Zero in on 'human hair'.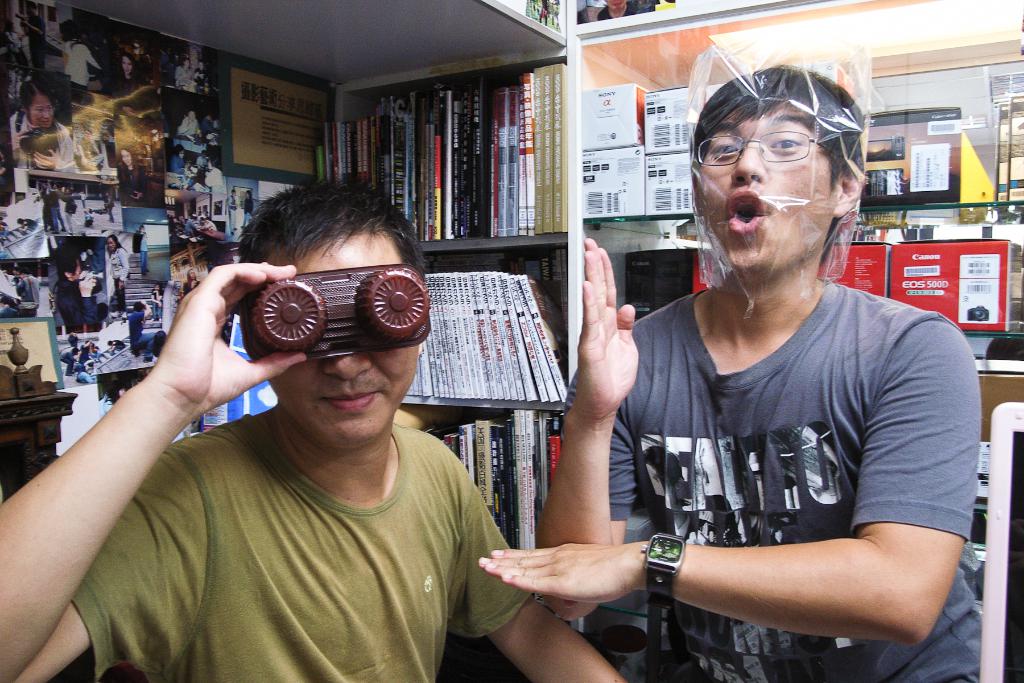
Zeroed in: Rect(175, 145, 185, 158).
